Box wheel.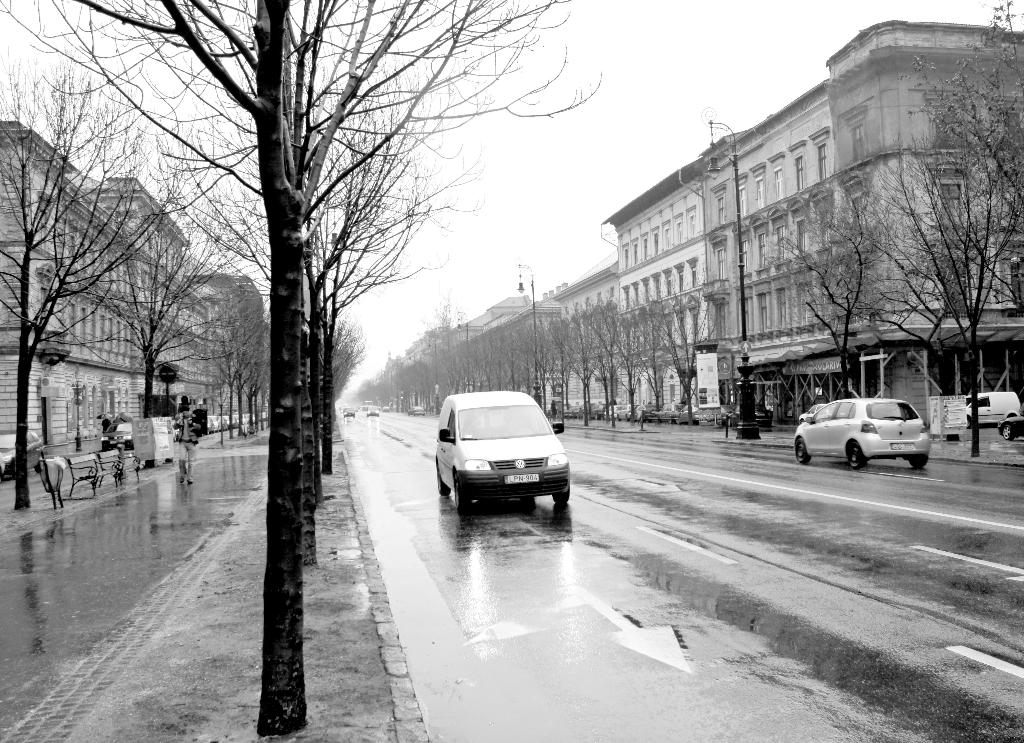
848 446 869 464.
